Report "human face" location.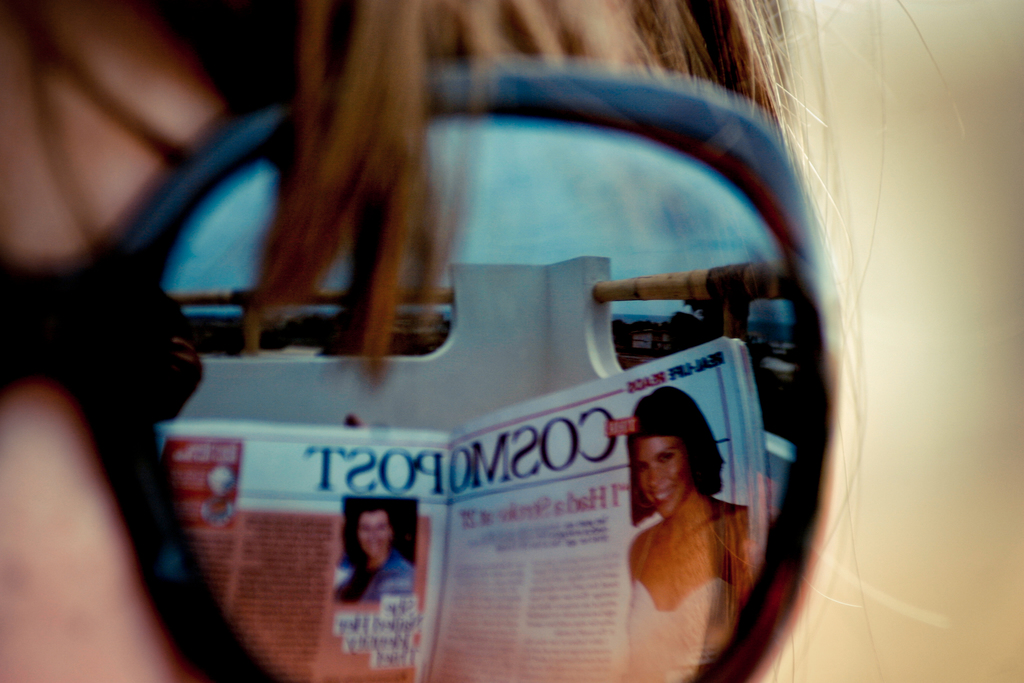
Report: [361,513,390,563].
